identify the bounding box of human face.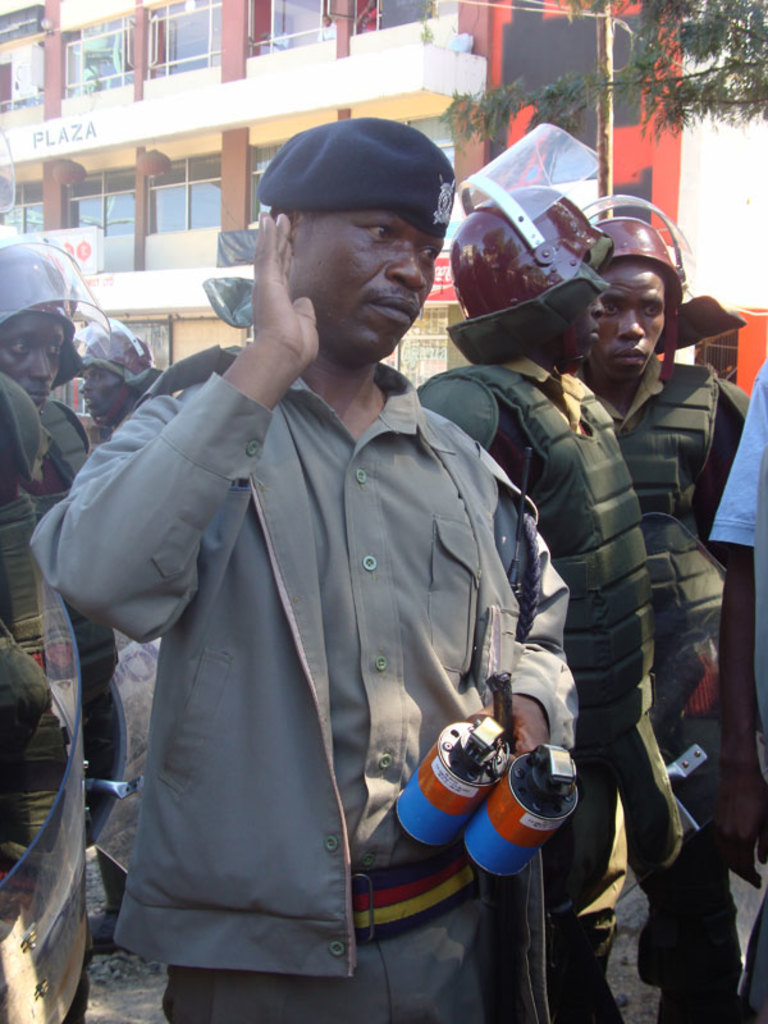
select_region(0, 316, 72, 401).
